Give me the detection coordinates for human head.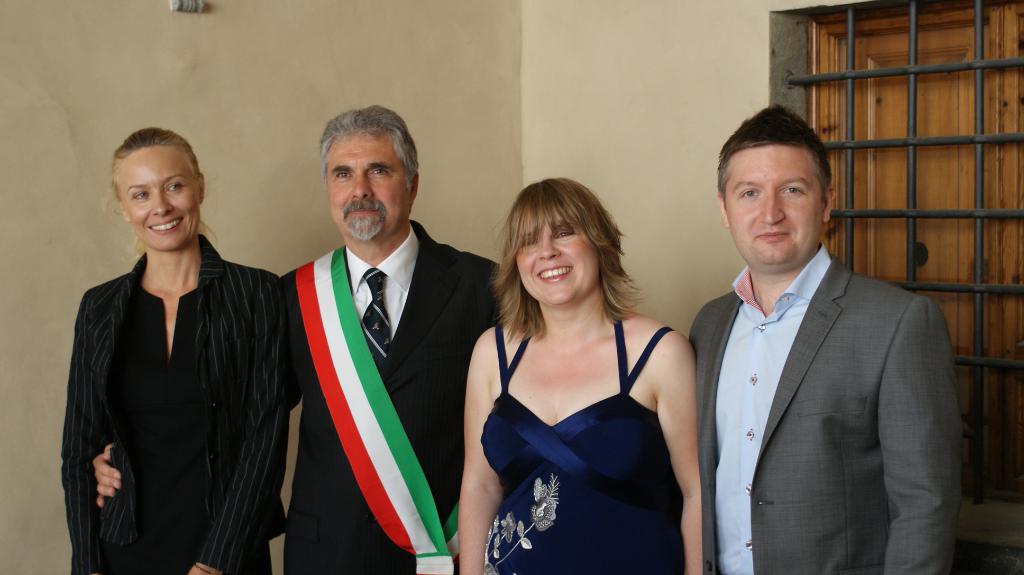
<box>108,127,204,249</box>.
